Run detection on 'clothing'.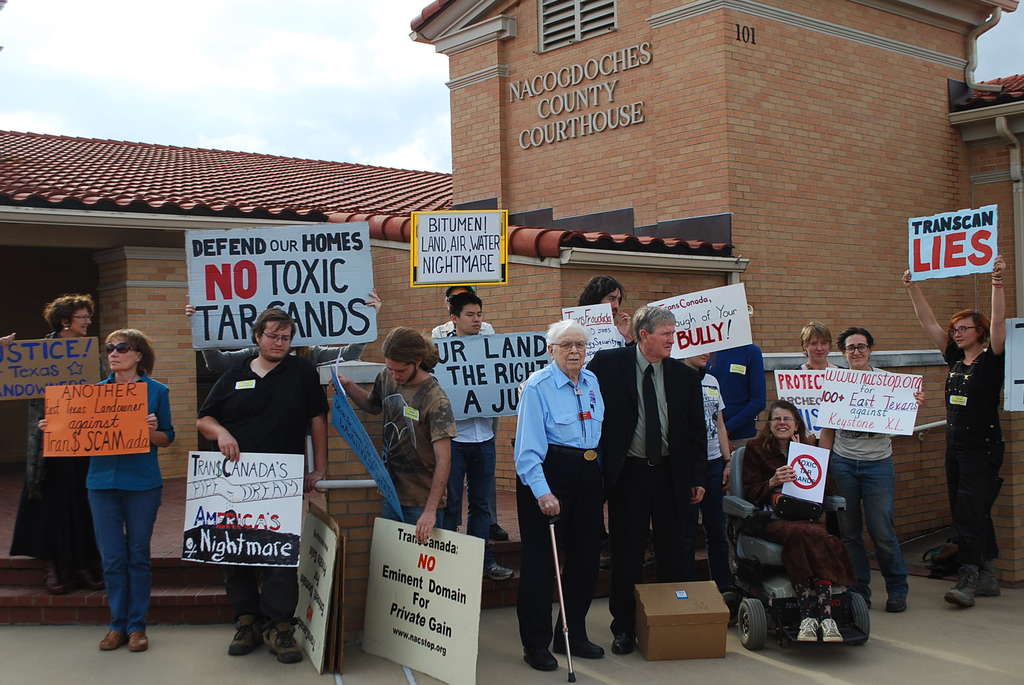
Result: [946, 340, 1002, 571].
